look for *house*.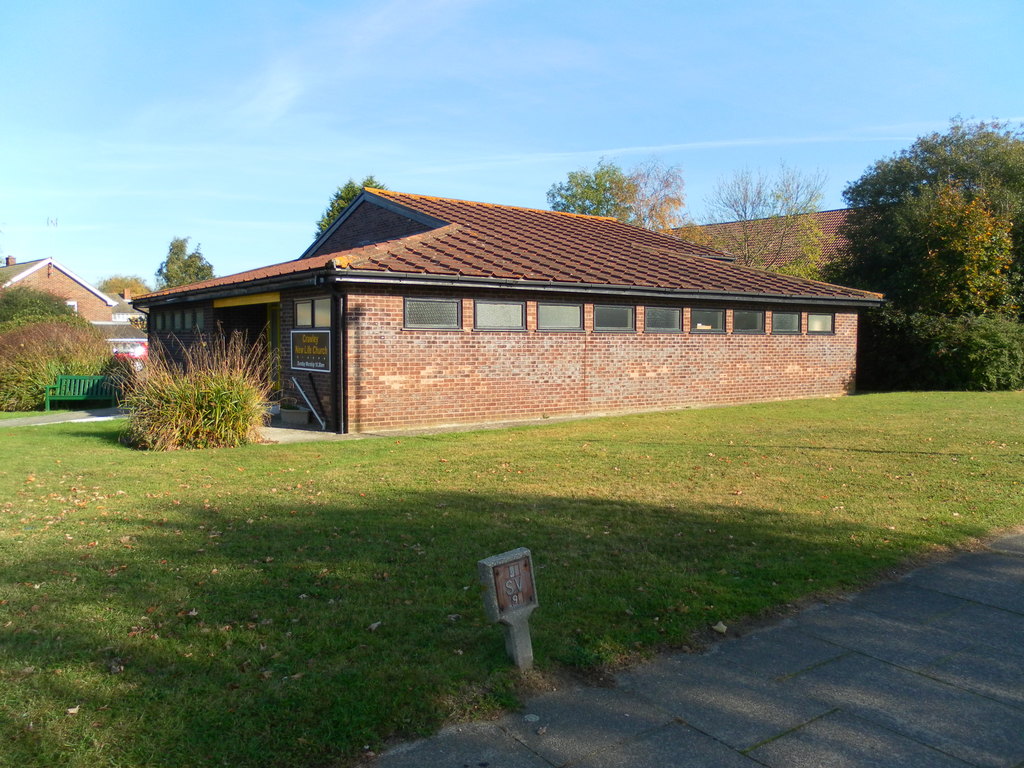
Found: 661,206,890,282.
